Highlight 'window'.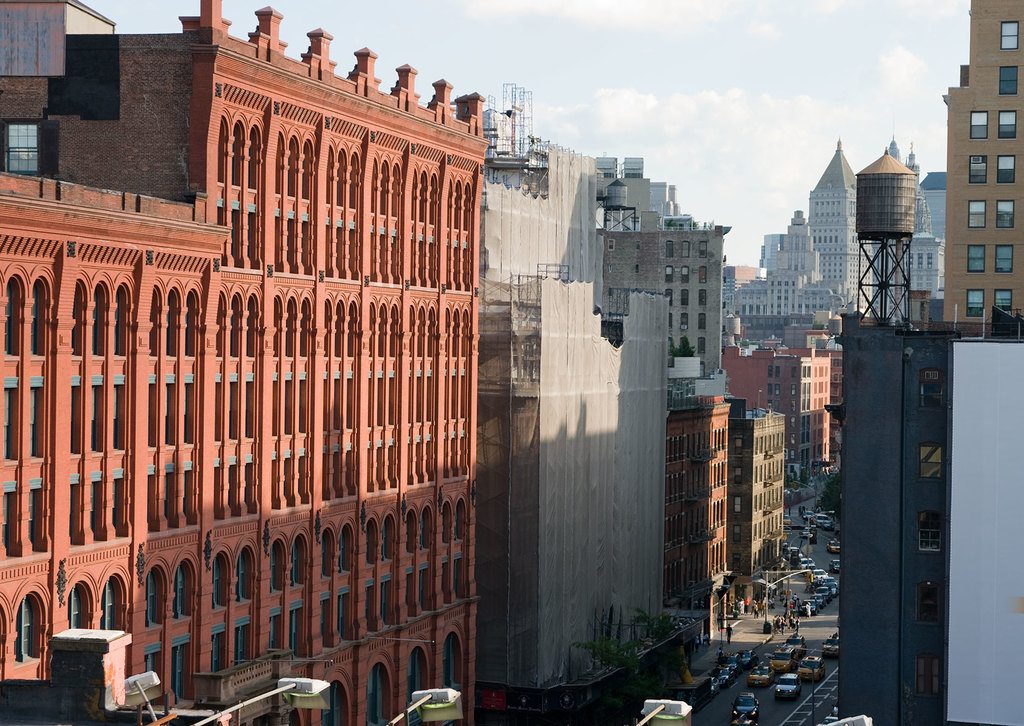
Highlighted region: crop(216, 373, 257, 444).
